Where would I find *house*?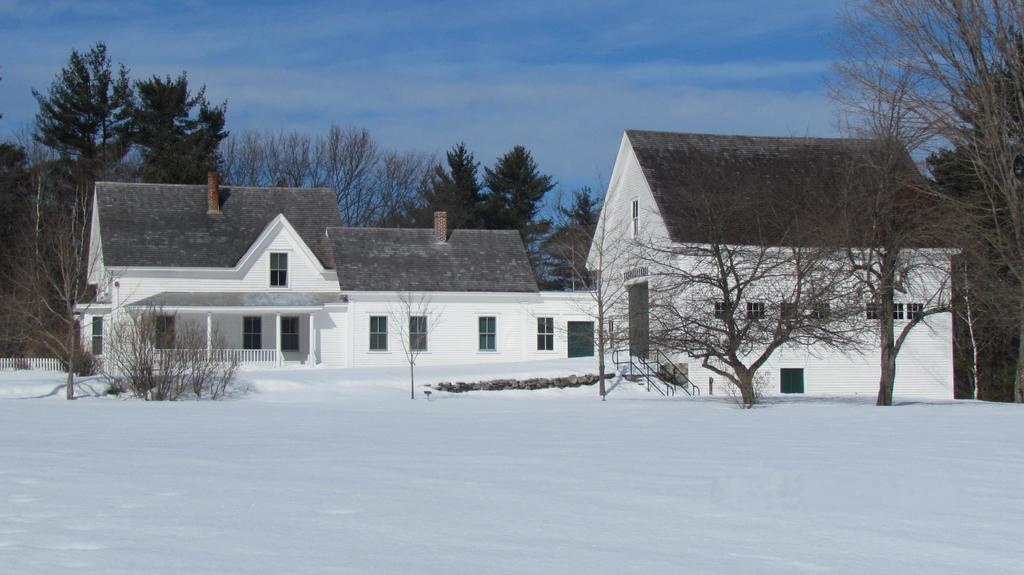
At {"x1": 600, "y1": 125, "x2": 969, "y2": 406}.
